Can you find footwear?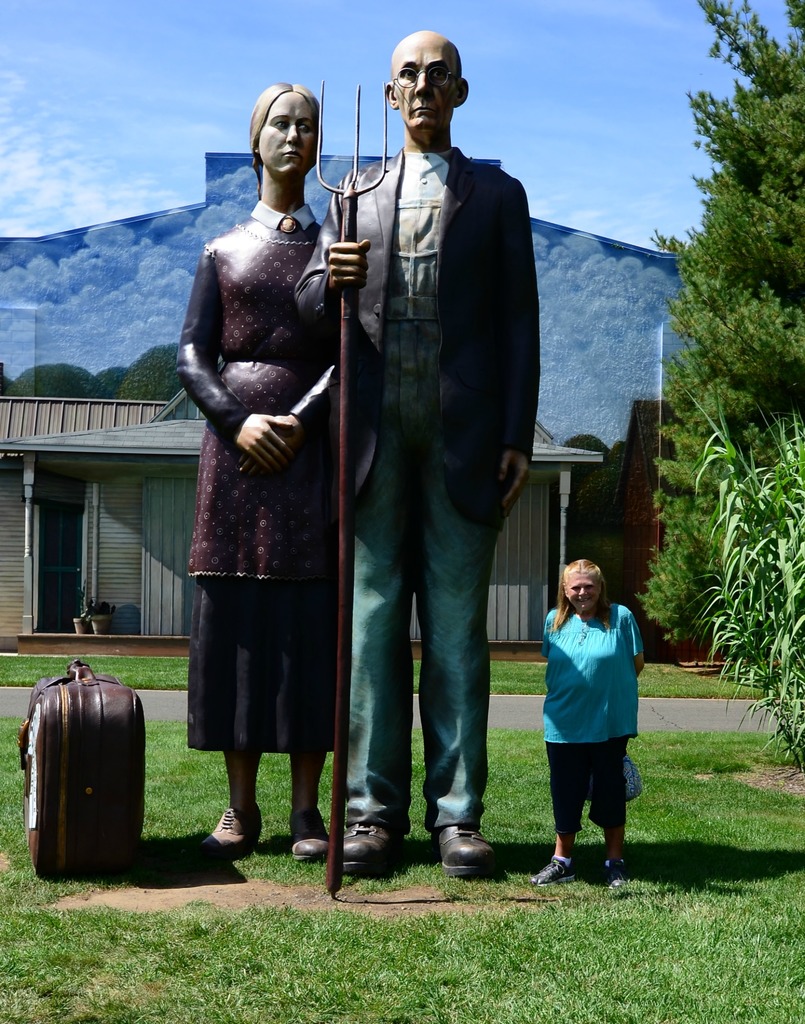
Yes, bounding box: rect(202, 804, 261, 860).
